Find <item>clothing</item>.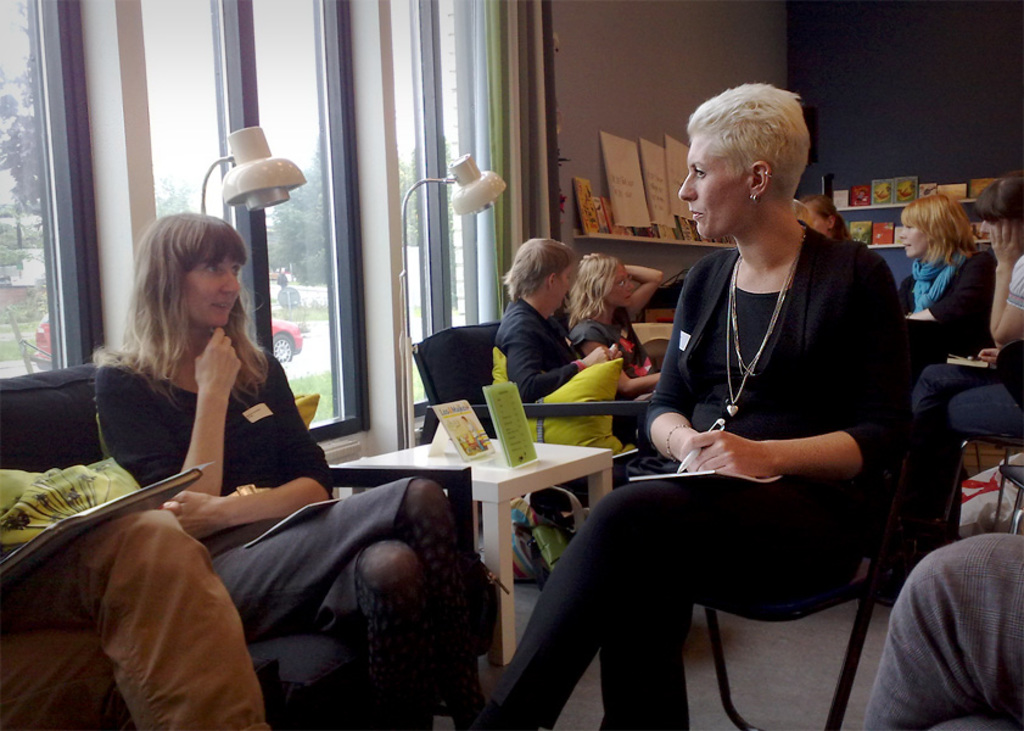
[x1=564, y1=301, x2=662, y2=441].
